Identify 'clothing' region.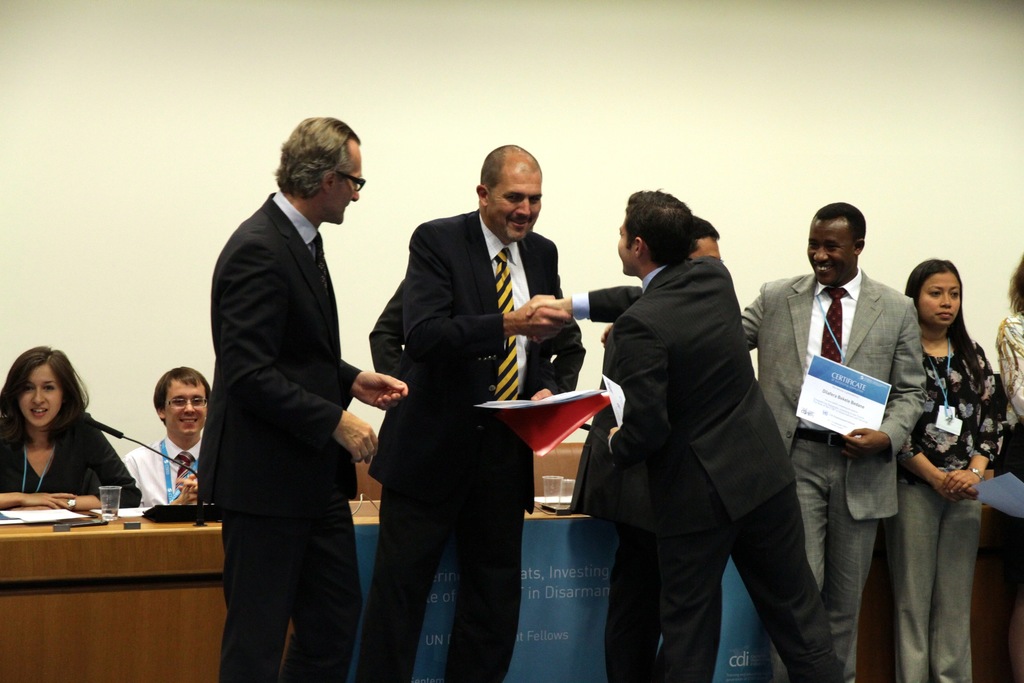
Region: x1=742 y1=266 x2=925 y2=682.
